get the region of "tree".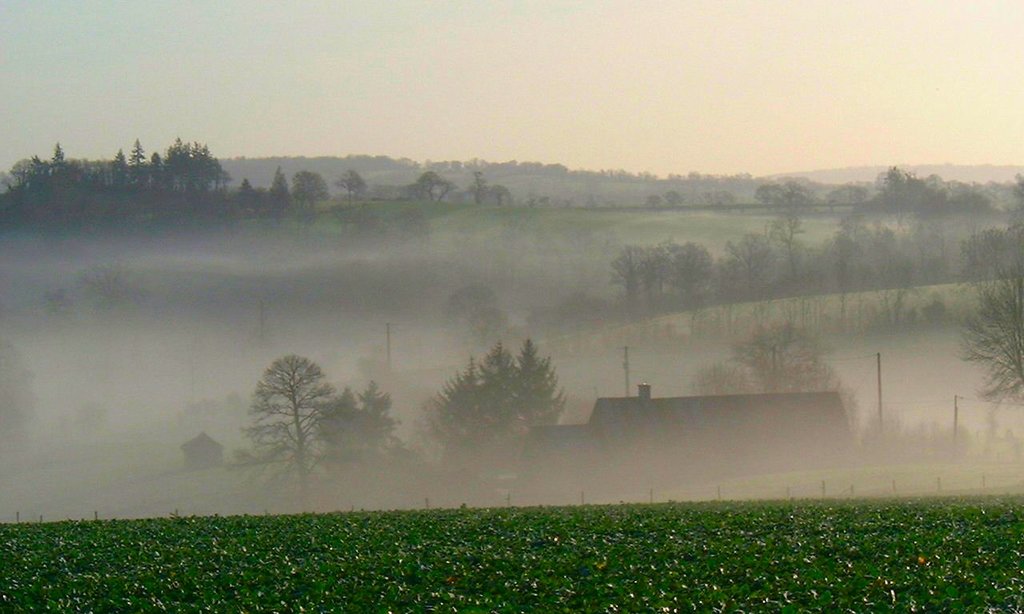
bbox=[953, 177, 1006, 220].
